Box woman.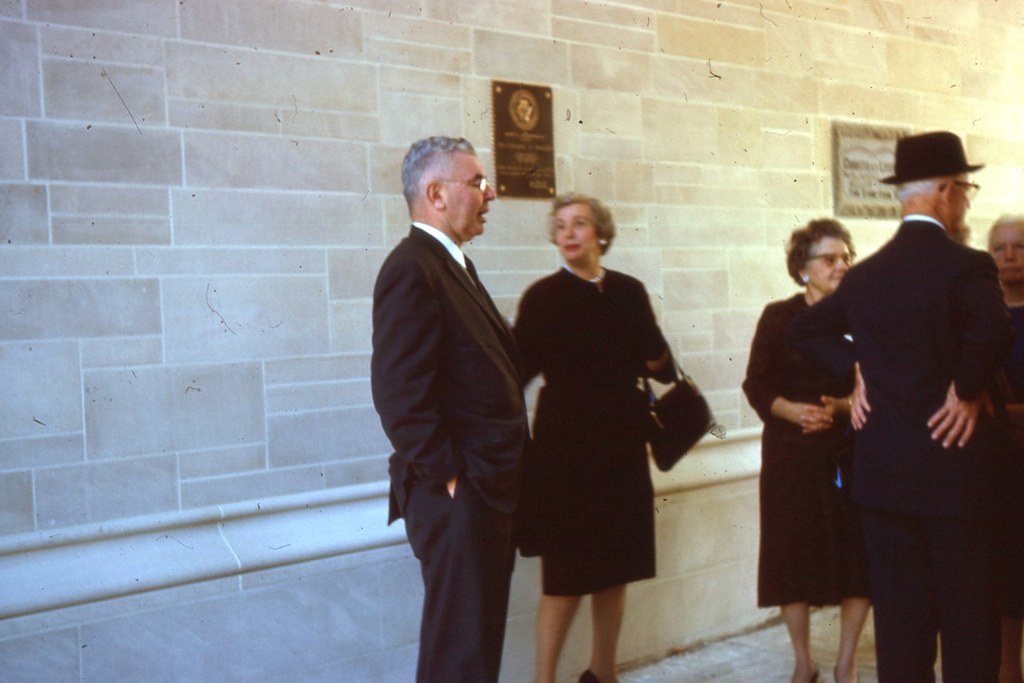
{"x1": 761, "y1": 227, "x2": 901, "y2": 682}.
